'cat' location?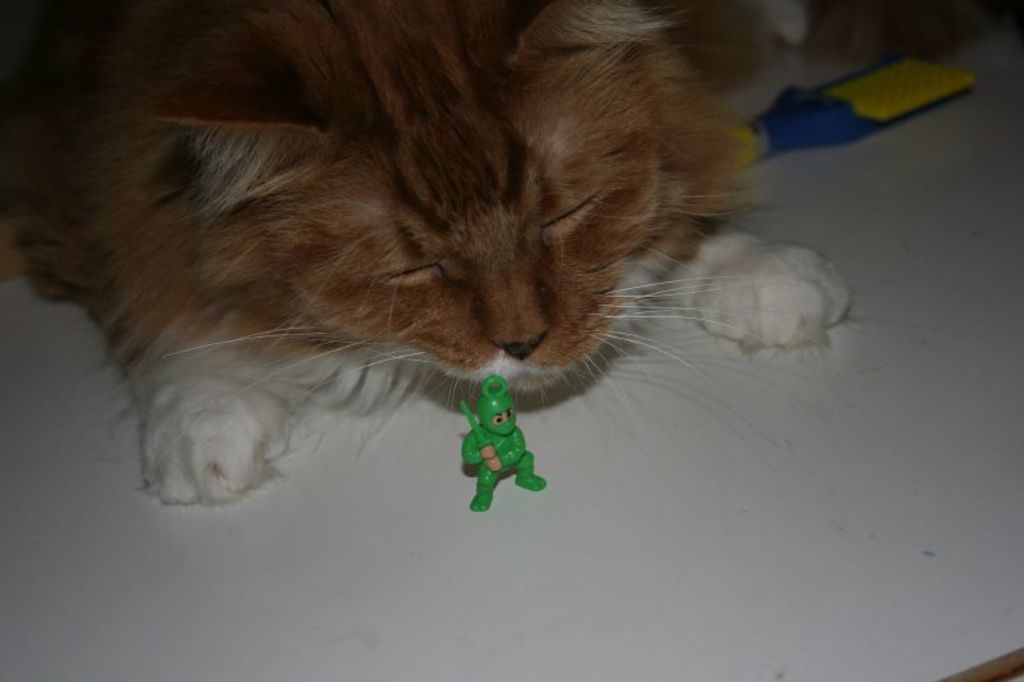
BBox(0, 0, 865, 500)
